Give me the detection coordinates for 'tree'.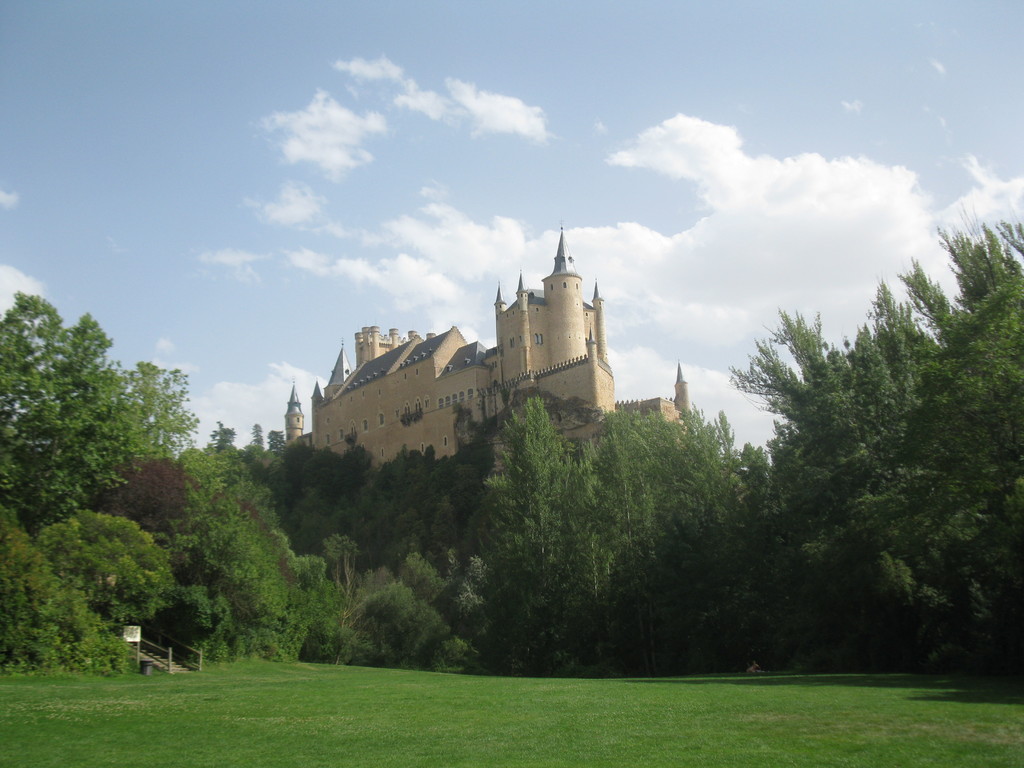
Rect(109, 442, 187, 547).
